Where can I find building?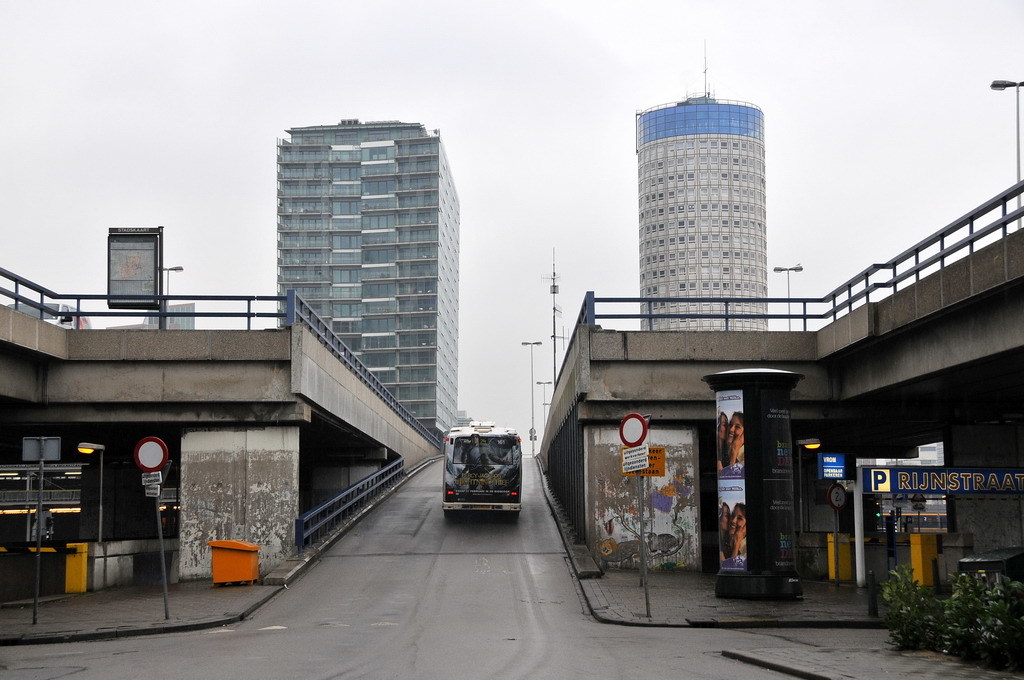
You can find it at (276,116,459,438).
